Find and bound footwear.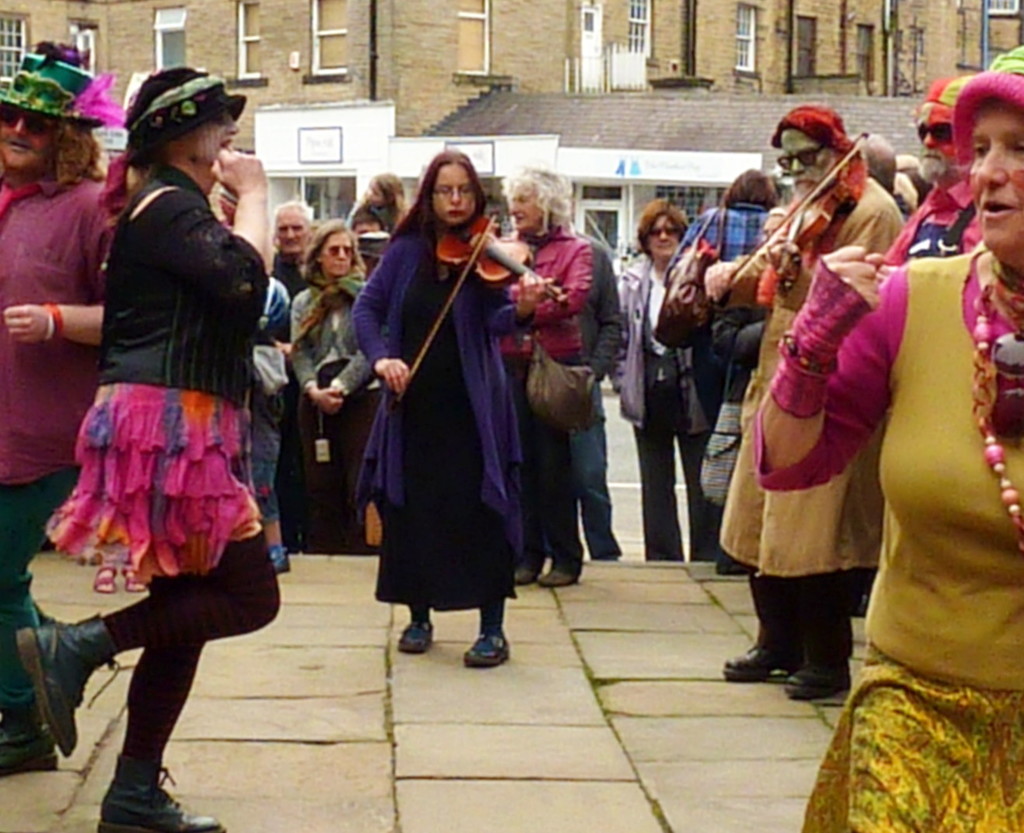
Bound: <box>786,665,852,699</box>.
